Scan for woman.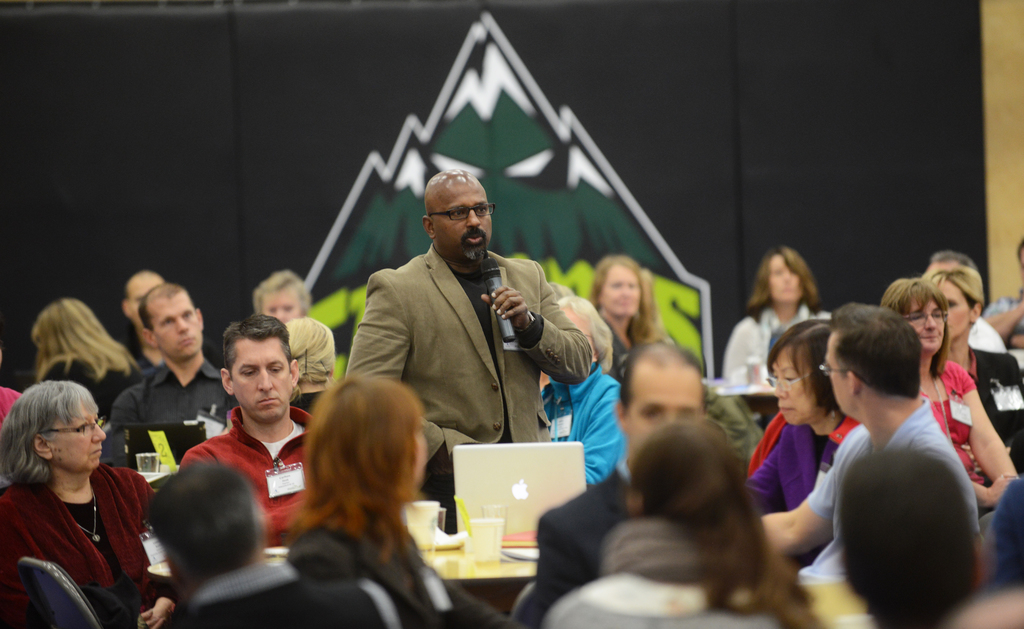
Scan result: detection(746, 320, 858, 517).
